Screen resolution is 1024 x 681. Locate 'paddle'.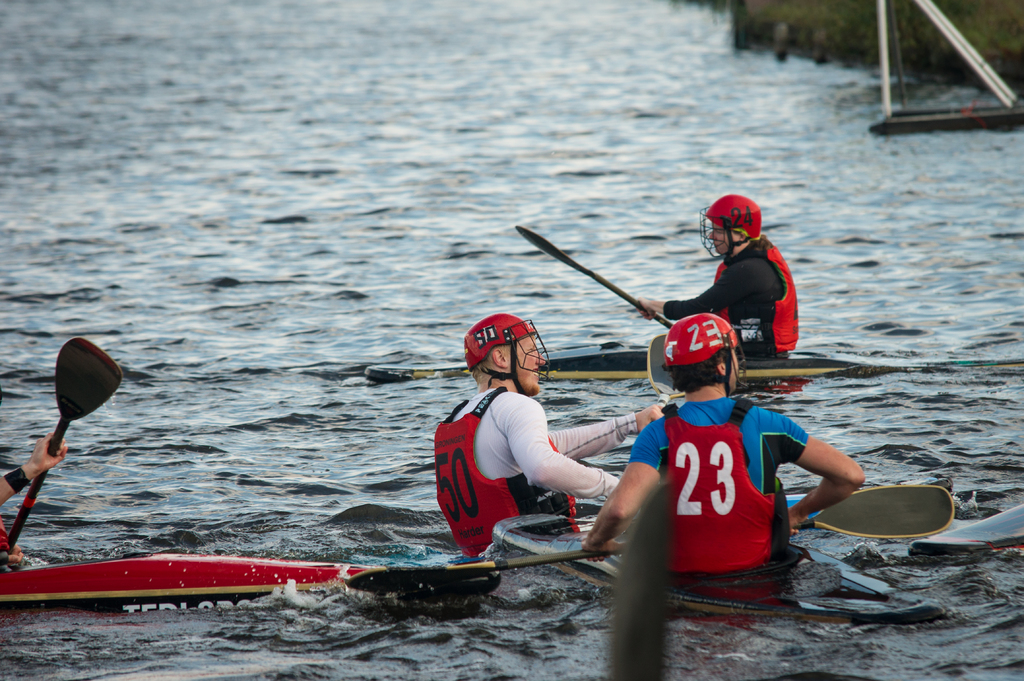
x1=518, y1=223, x2=674, y2=334.
